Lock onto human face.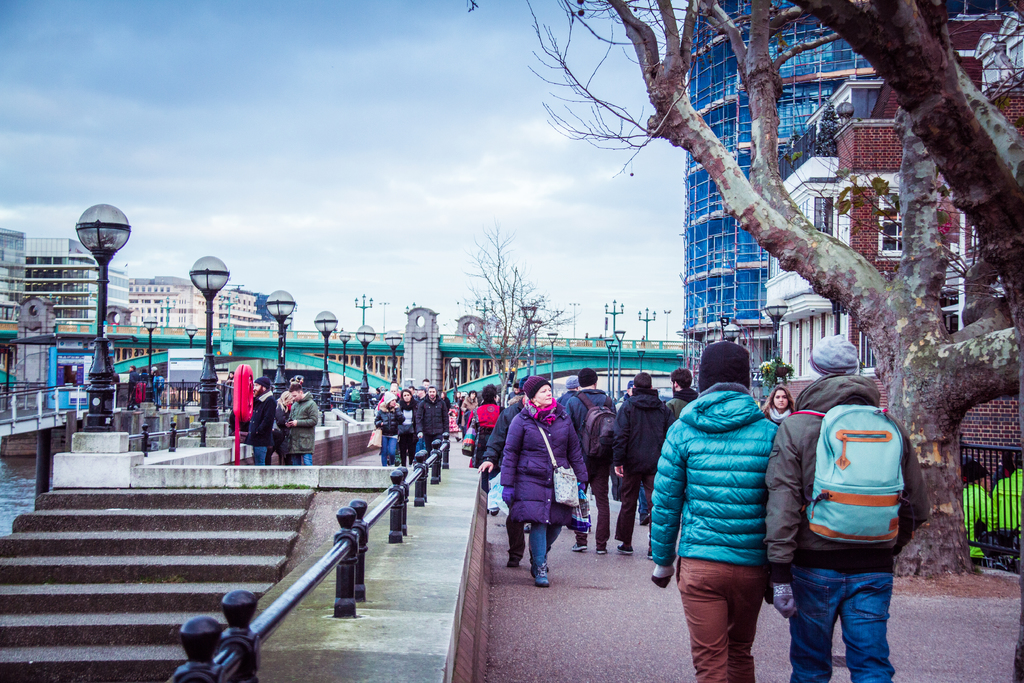
Locked: pyautogui.locateOnScreen(538, 387, 551, 402).
